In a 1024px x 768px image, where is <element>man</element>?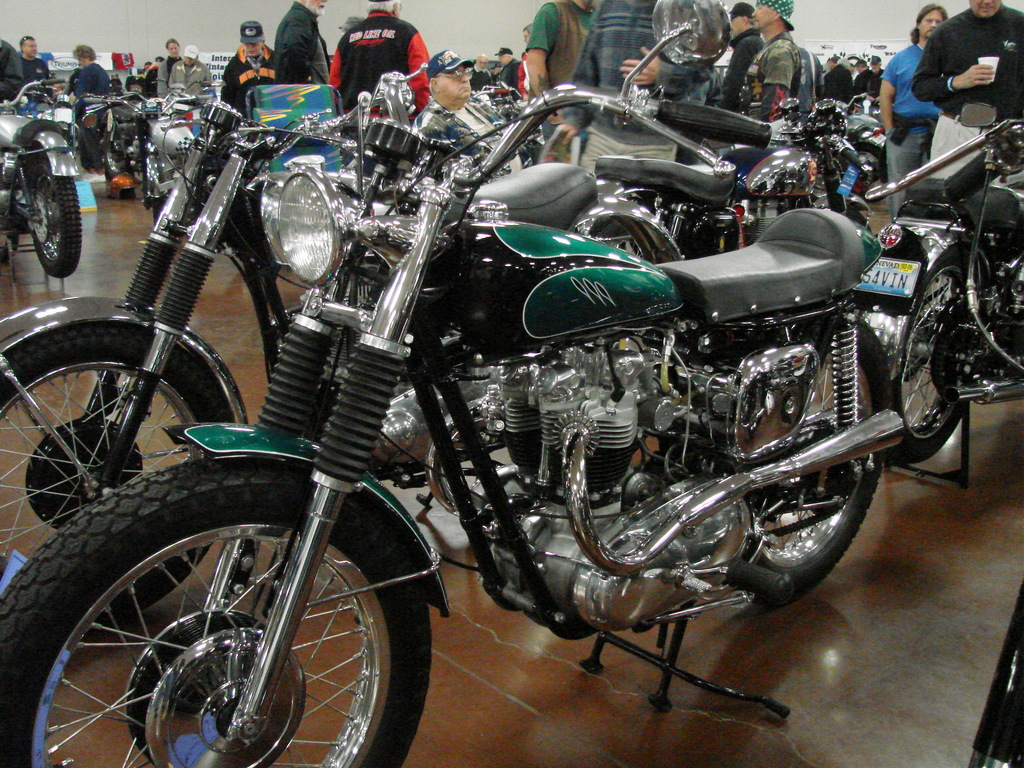
[789, 37, 814, 124].
